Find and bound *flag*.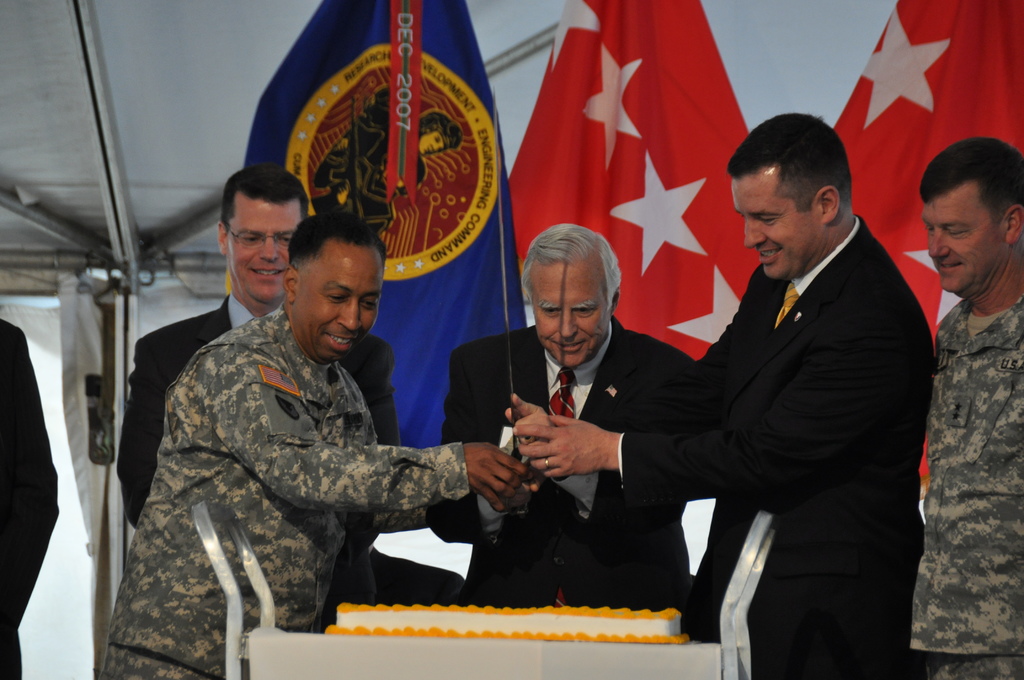
Bound: [827,4,1023,504].
